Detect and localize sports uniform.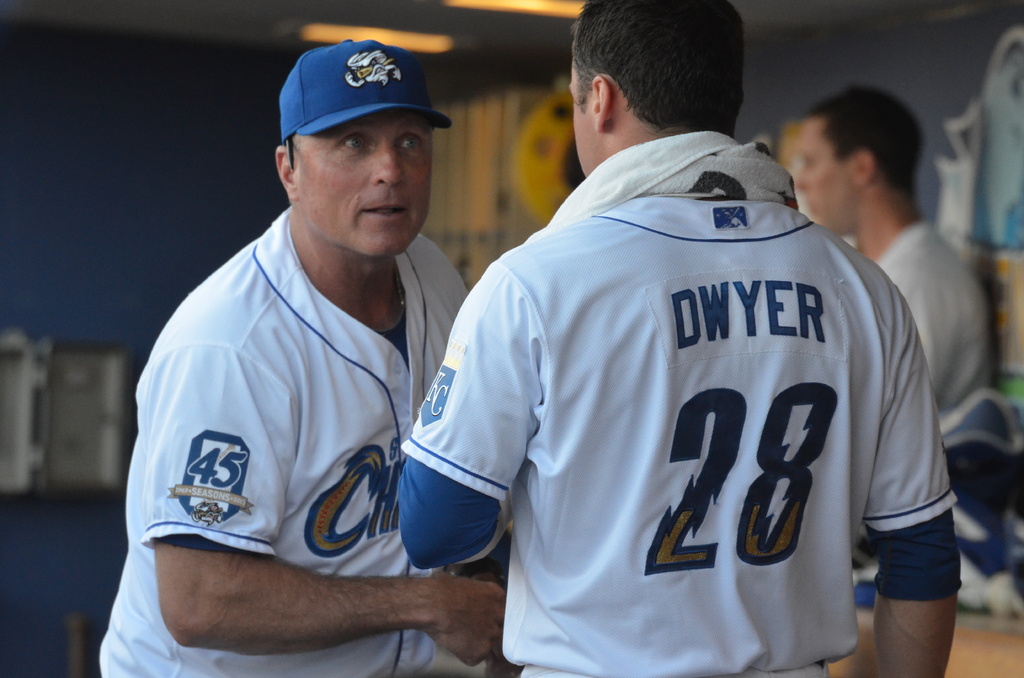
Localized at <region>838, 209, 989, 441</region>.
